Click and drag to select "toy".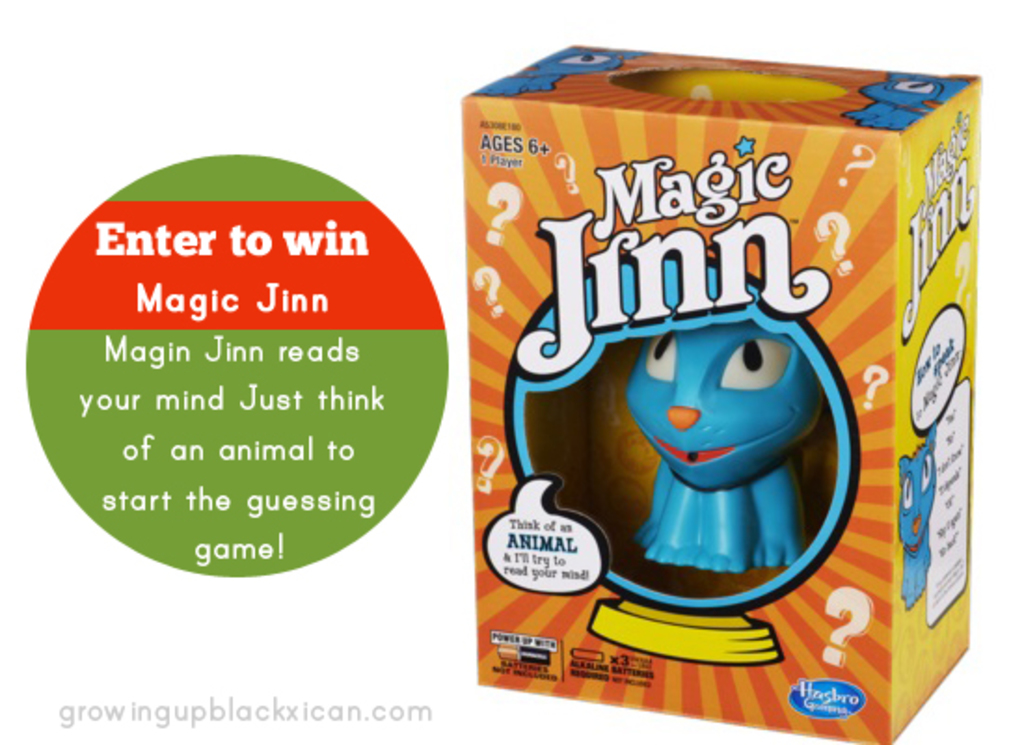
Selection: region(624, 313, 823, 572).
